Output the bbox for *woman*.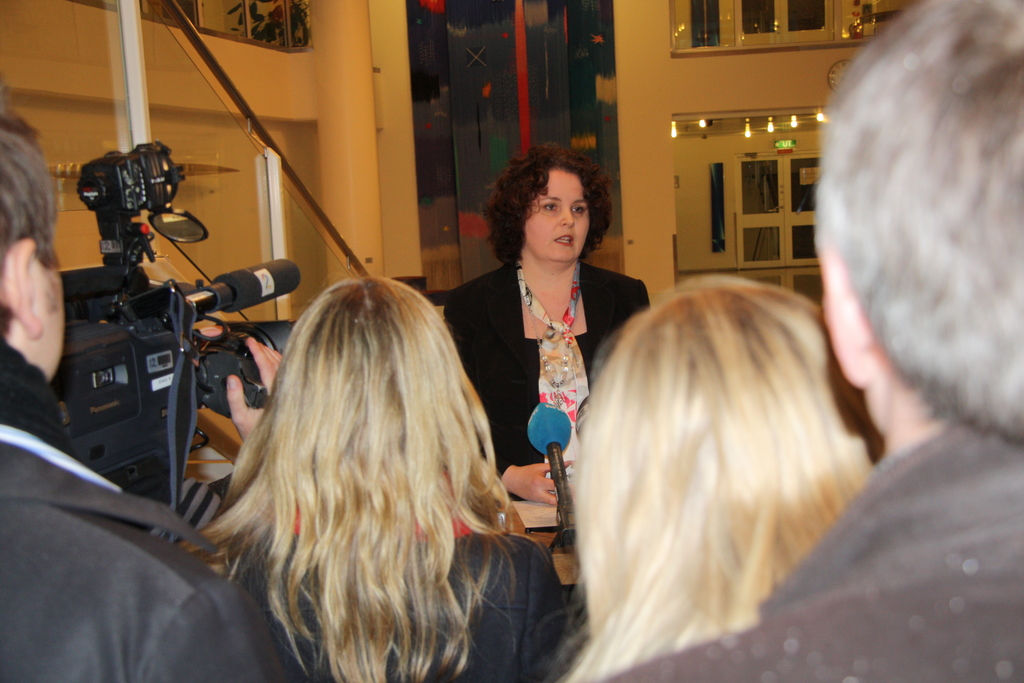
select_region(544, 268, 883, 682).
